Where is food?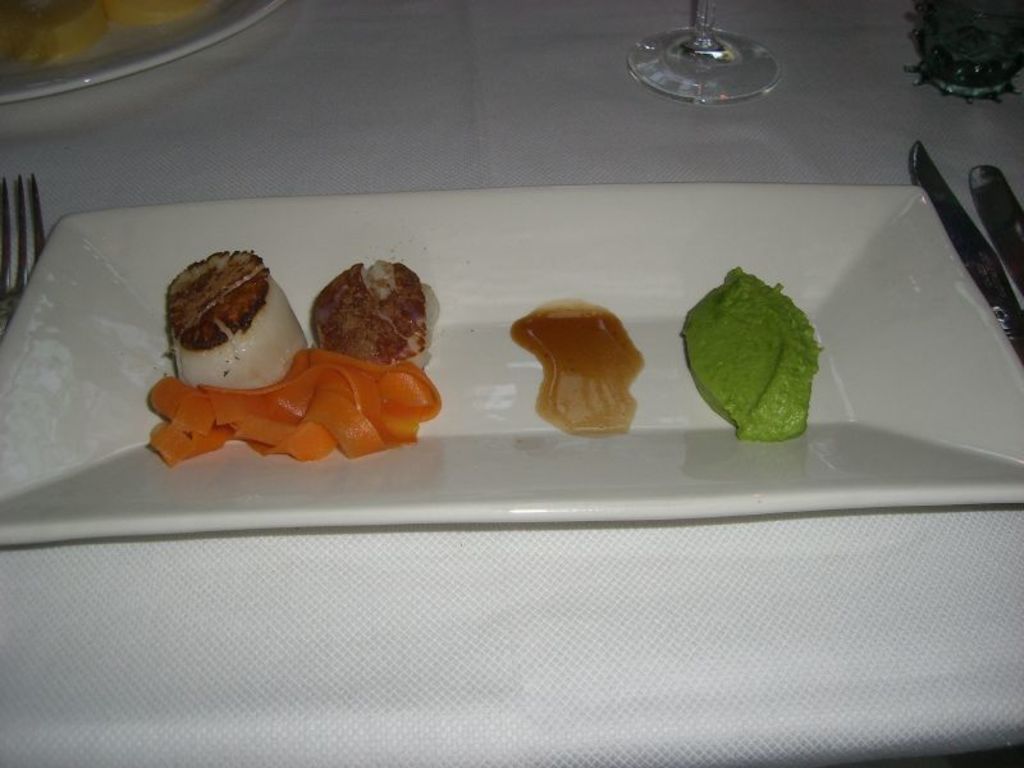
detection(147, 348, 447, 463).
